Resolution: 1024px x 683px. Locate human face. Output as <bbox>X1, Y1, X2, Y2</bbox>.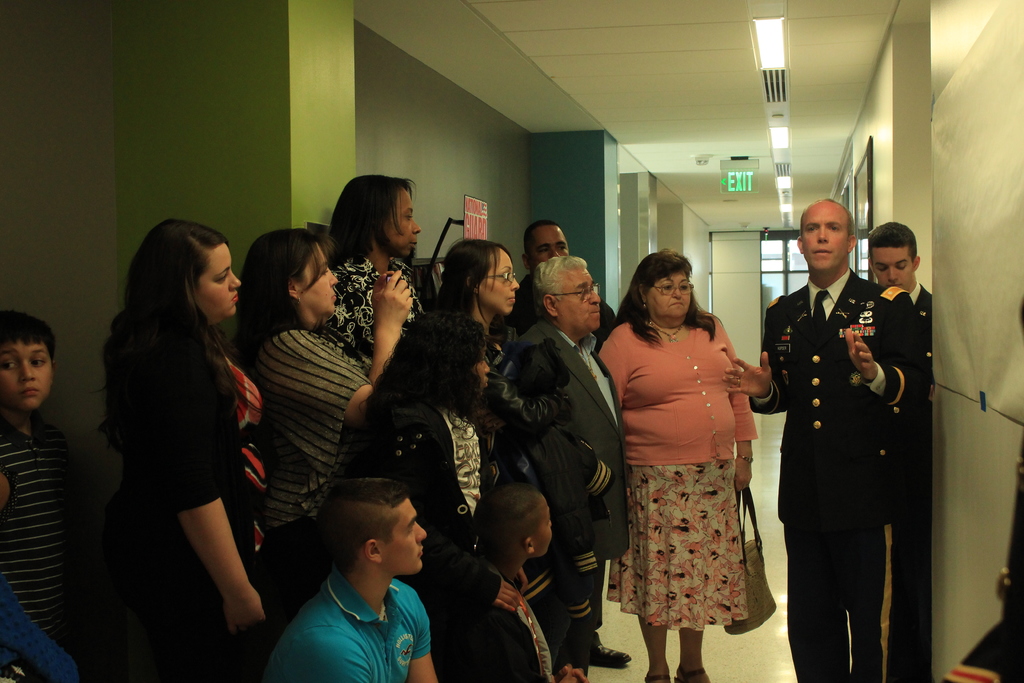
<bbox>476, 355, 490, 391</bbox>.
